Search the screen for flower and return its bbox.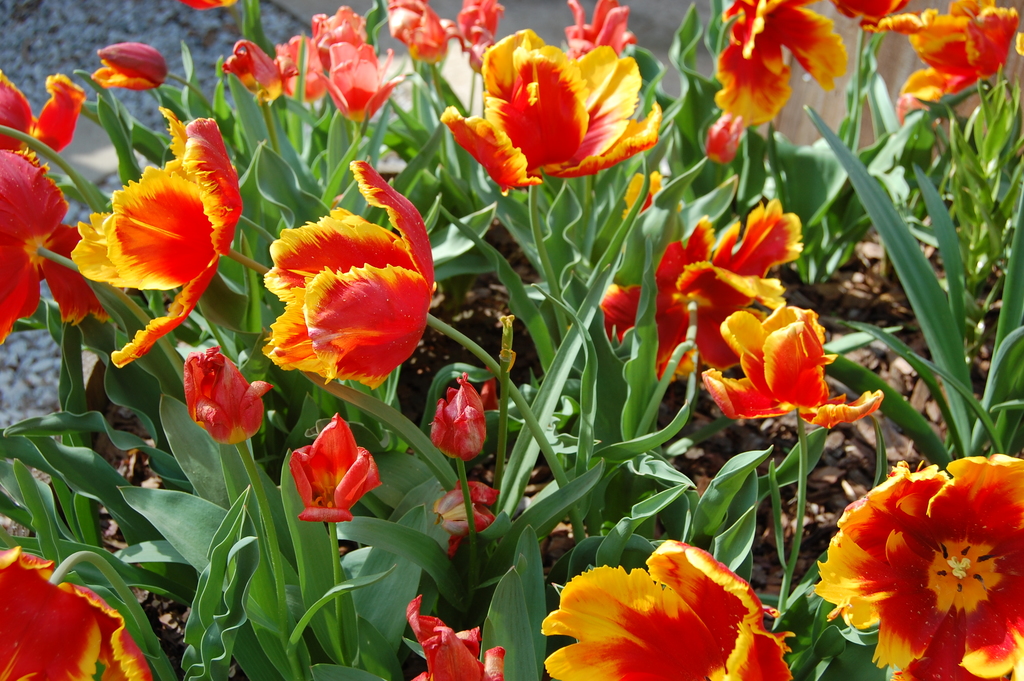
Found: box=[425, 373, 491, 456].
